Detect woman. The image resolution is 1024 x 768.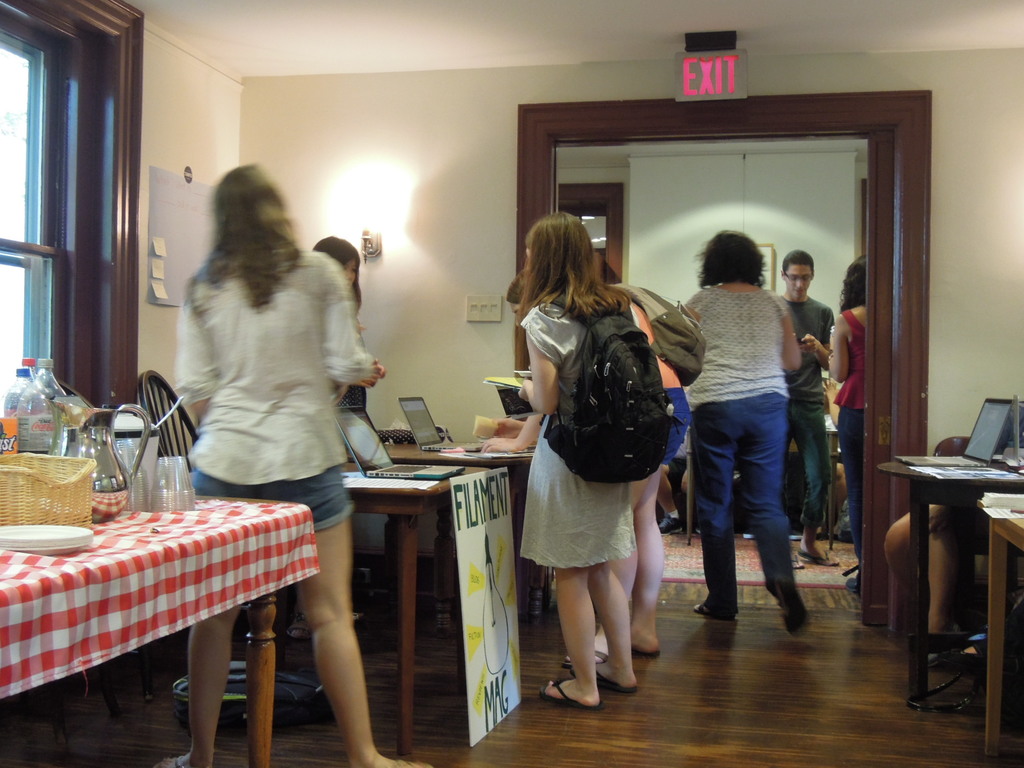
left=177, top=159, right=449, bottom=767.
